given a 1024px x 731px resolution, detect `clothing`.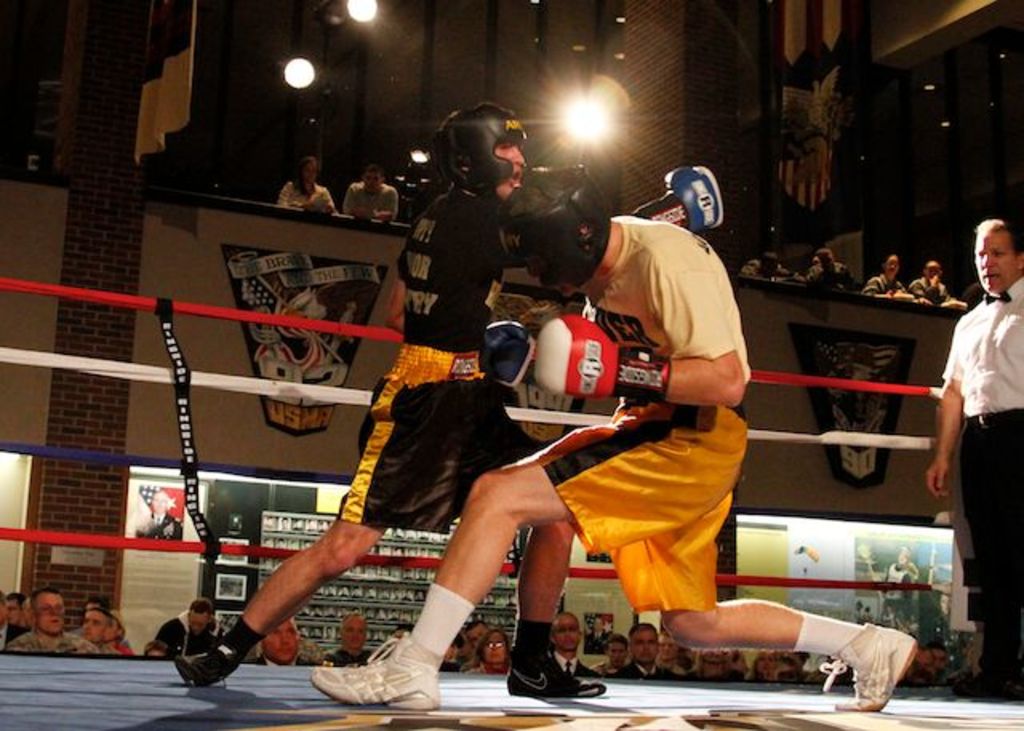
pyautogui.locateOnScreen(278, 173, 344, 222).
